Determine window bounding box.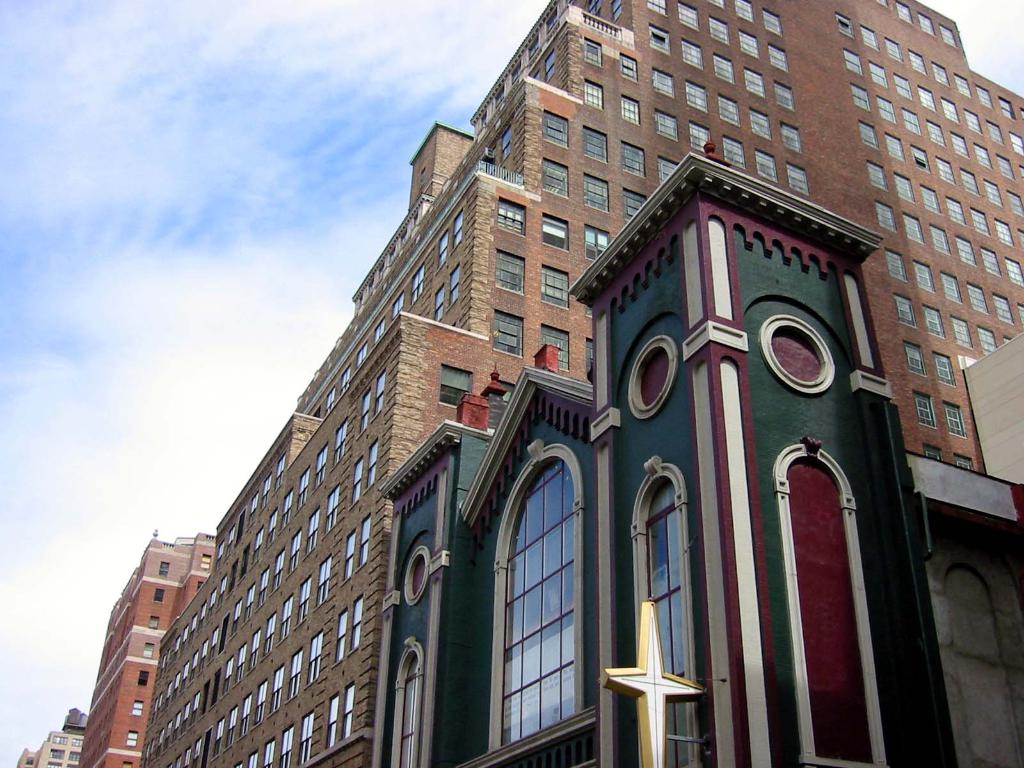
Determined: box(954, 74, 975, 96).
